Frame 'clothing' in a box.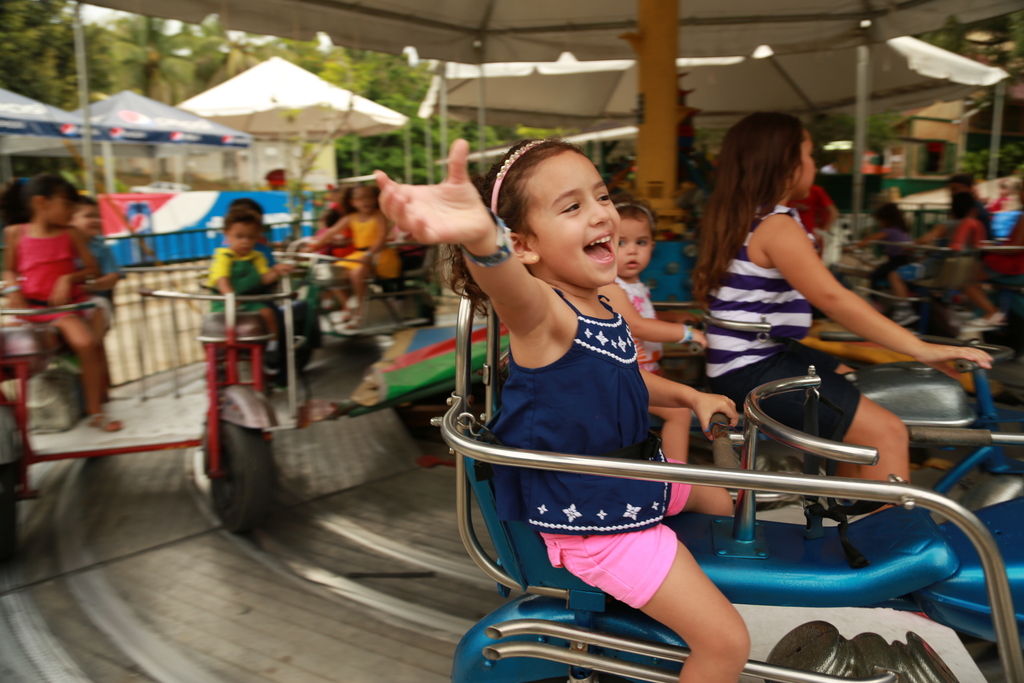
(left=71, top=227, right=127, bottom=315).
